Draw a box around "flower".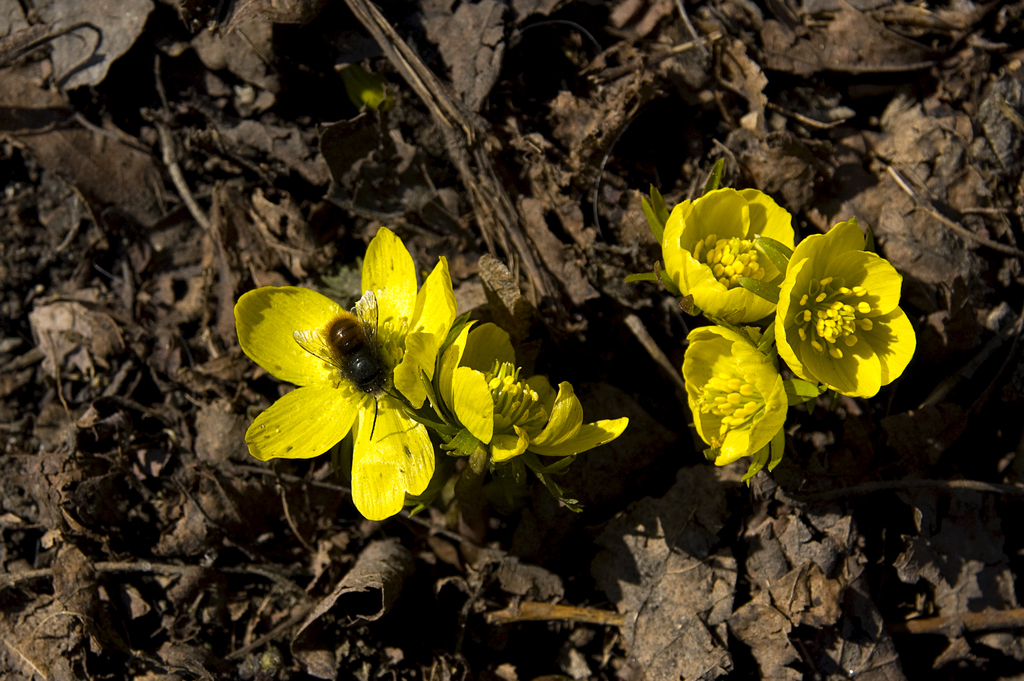
box(239, 228, 456, 529).
